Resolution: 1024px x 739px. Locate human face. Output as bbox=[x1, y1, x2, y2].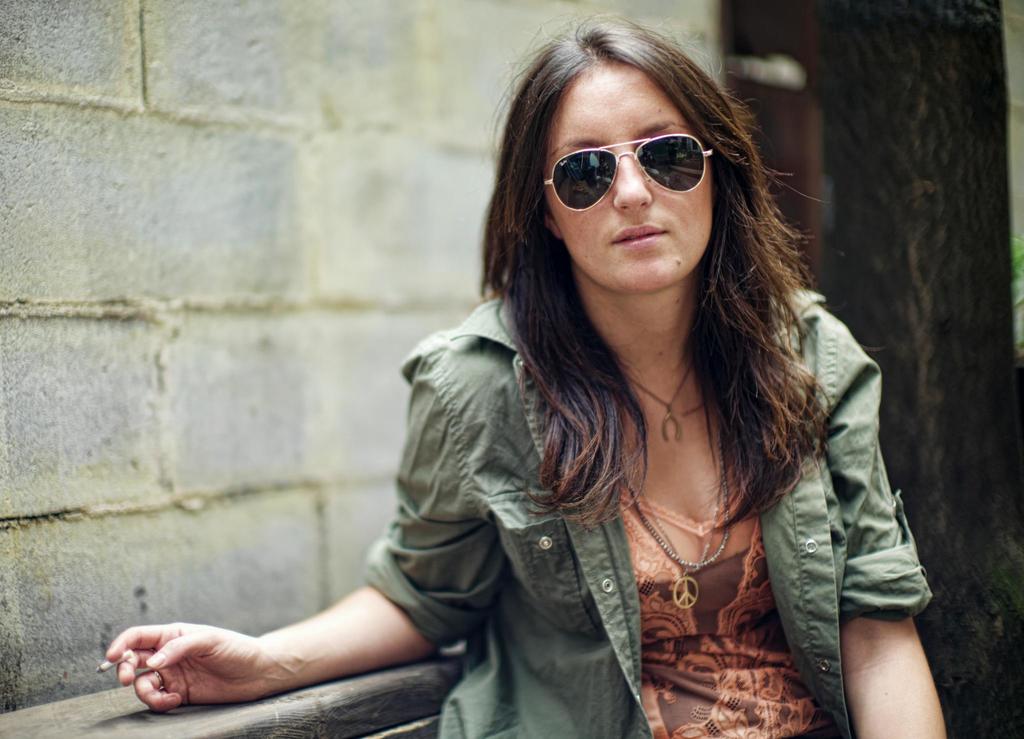
bbox=[525, 73, 745, 290].
